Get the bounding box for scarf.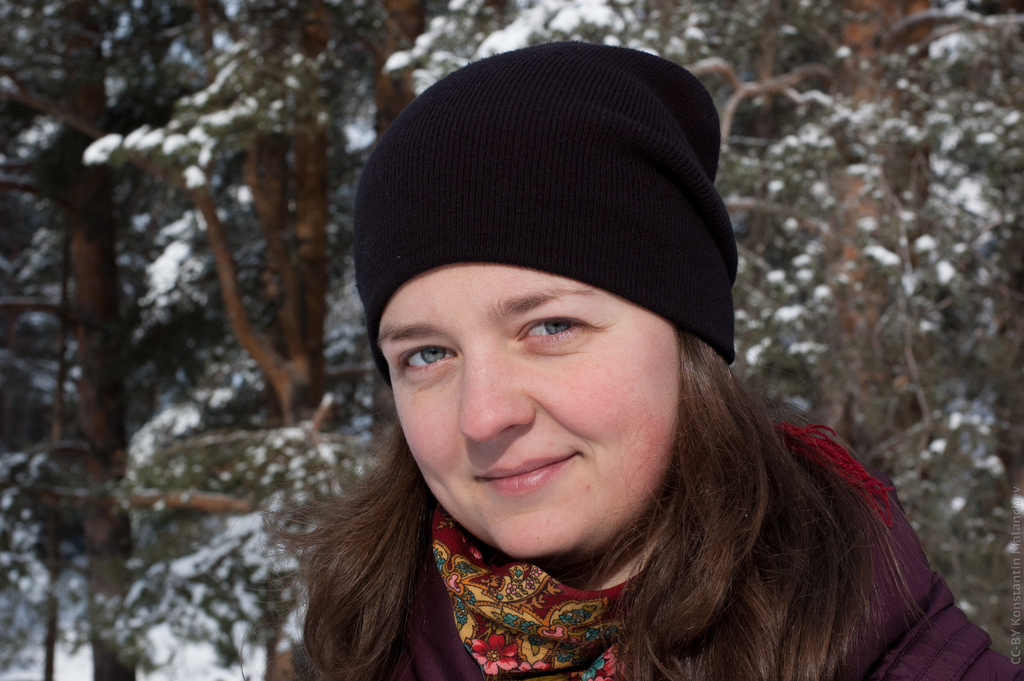
region(433, 509, 650, 680).
